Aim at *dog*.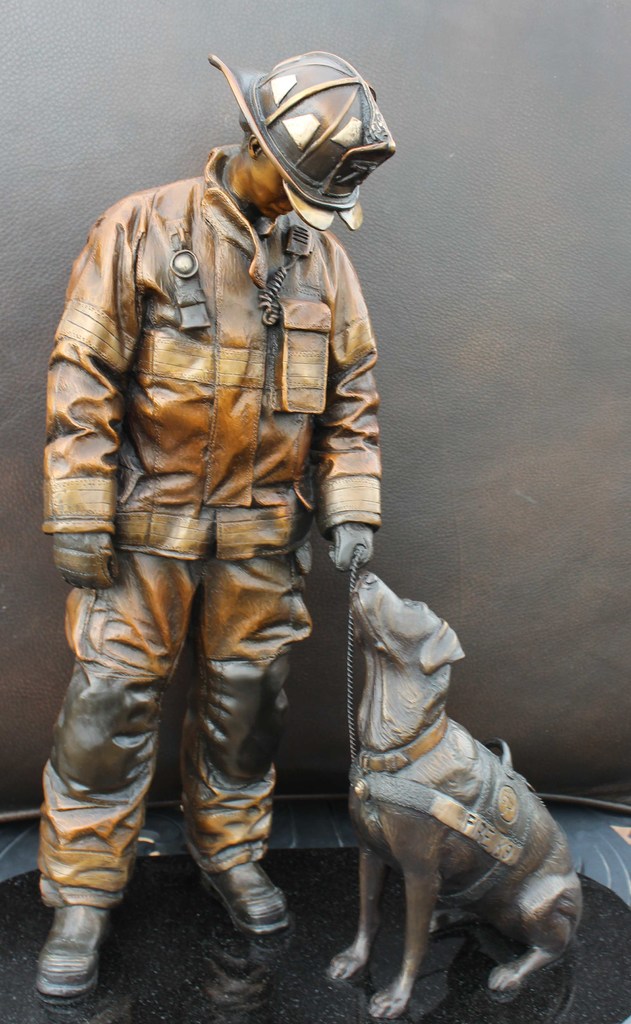
Aimed at BBox(320, 571, 584, 1022).
